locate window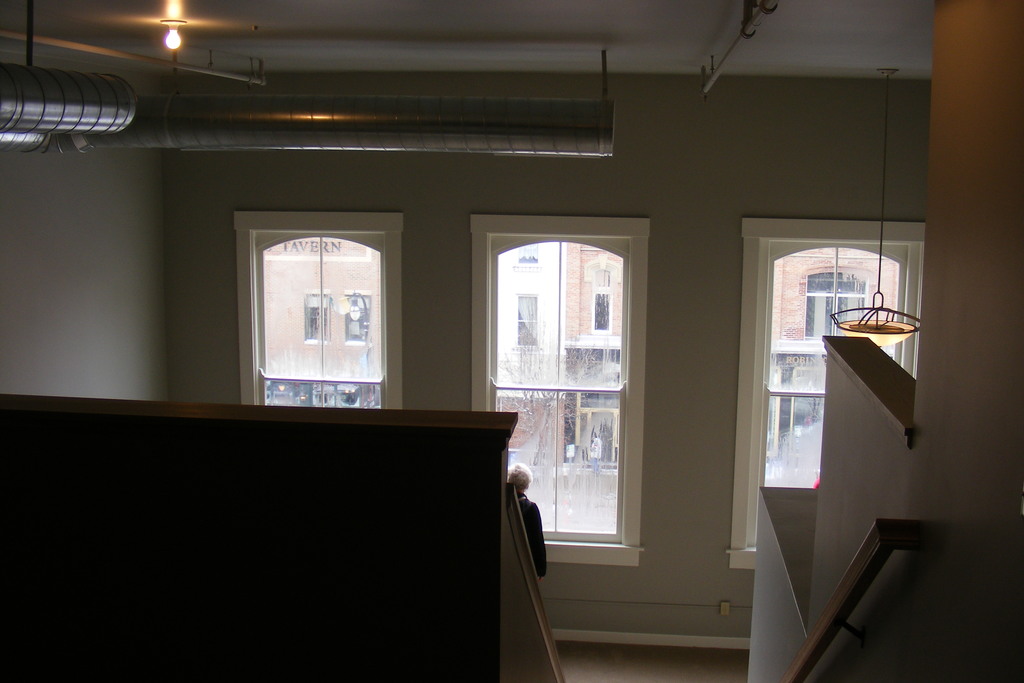
(235, 211, 403, 413)
